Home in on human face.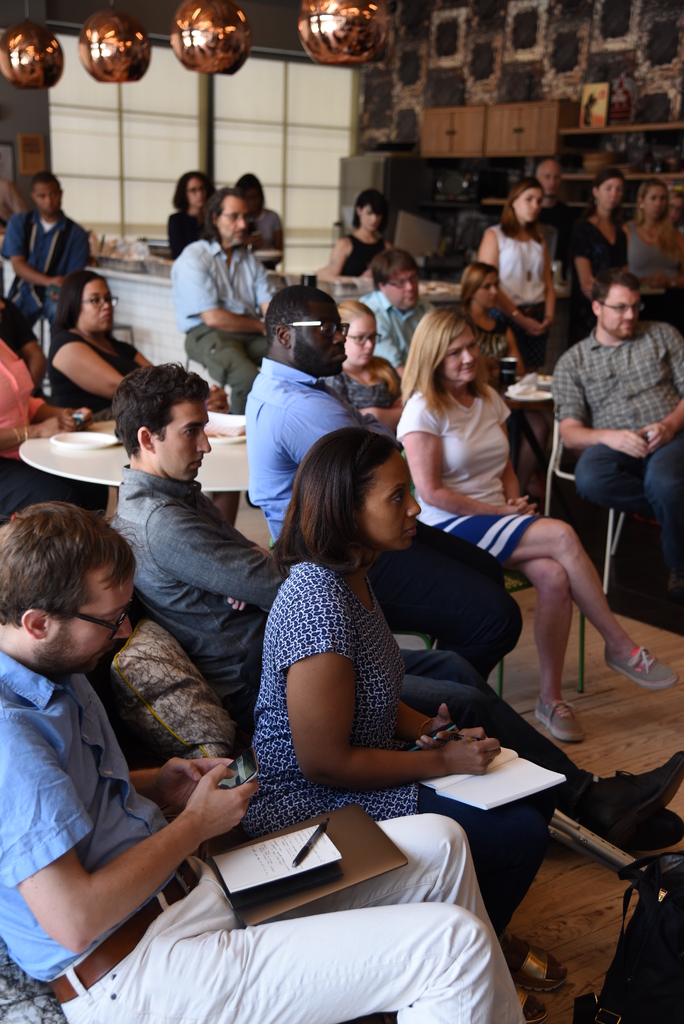
Homed in at select_region(441, 331, 480, 385).
